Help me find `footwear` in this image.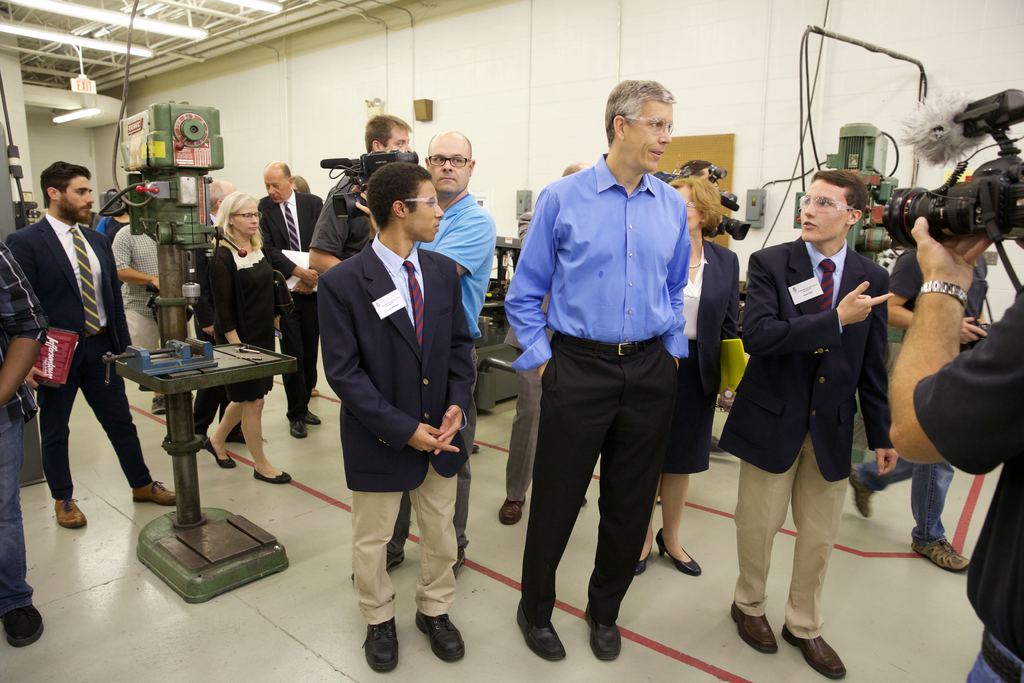
Found it: 708:435:732:456.
